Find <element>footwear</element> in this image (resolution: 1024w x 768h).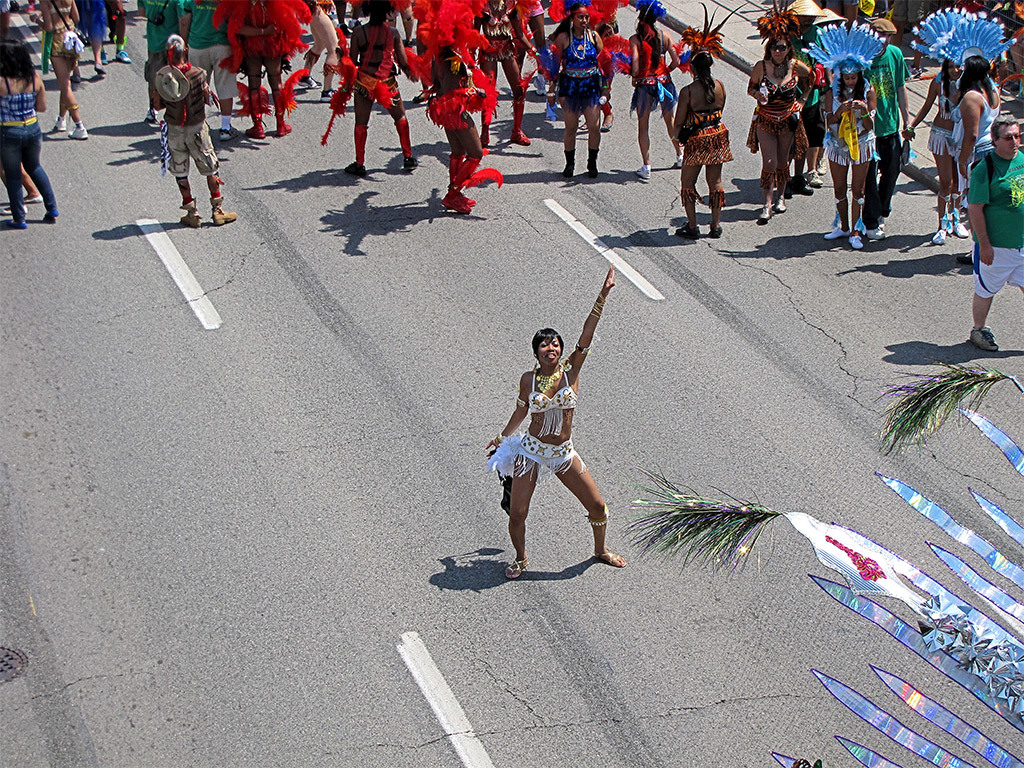
BBox(400, 155, 420, 171).
